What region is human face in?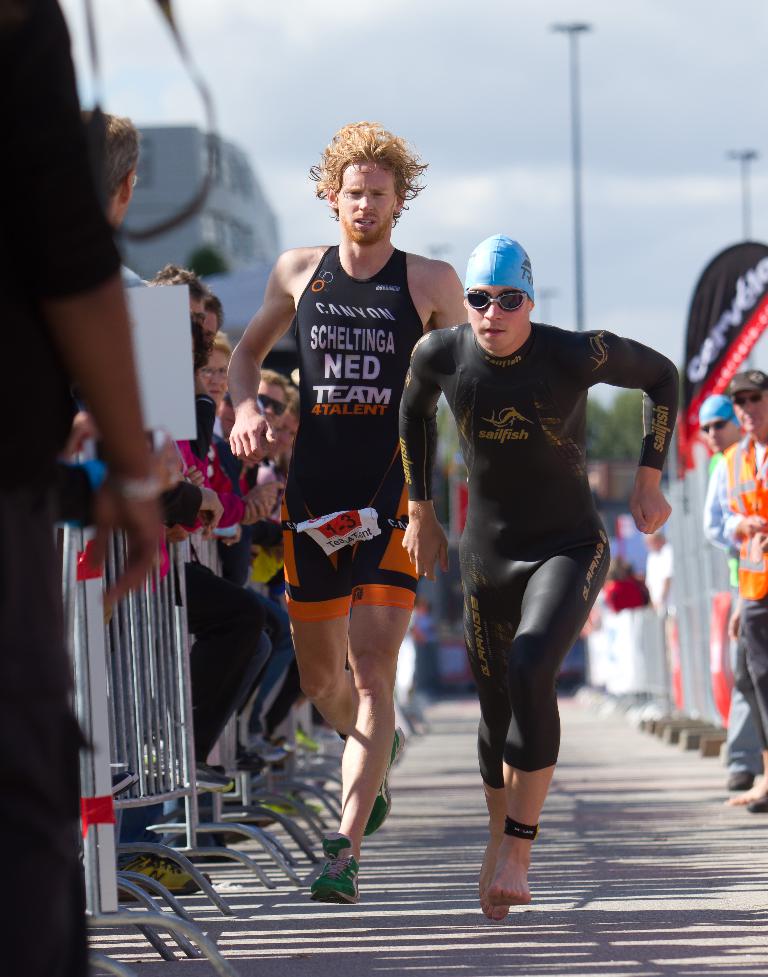
select_region(337, 161, 397, 247).
